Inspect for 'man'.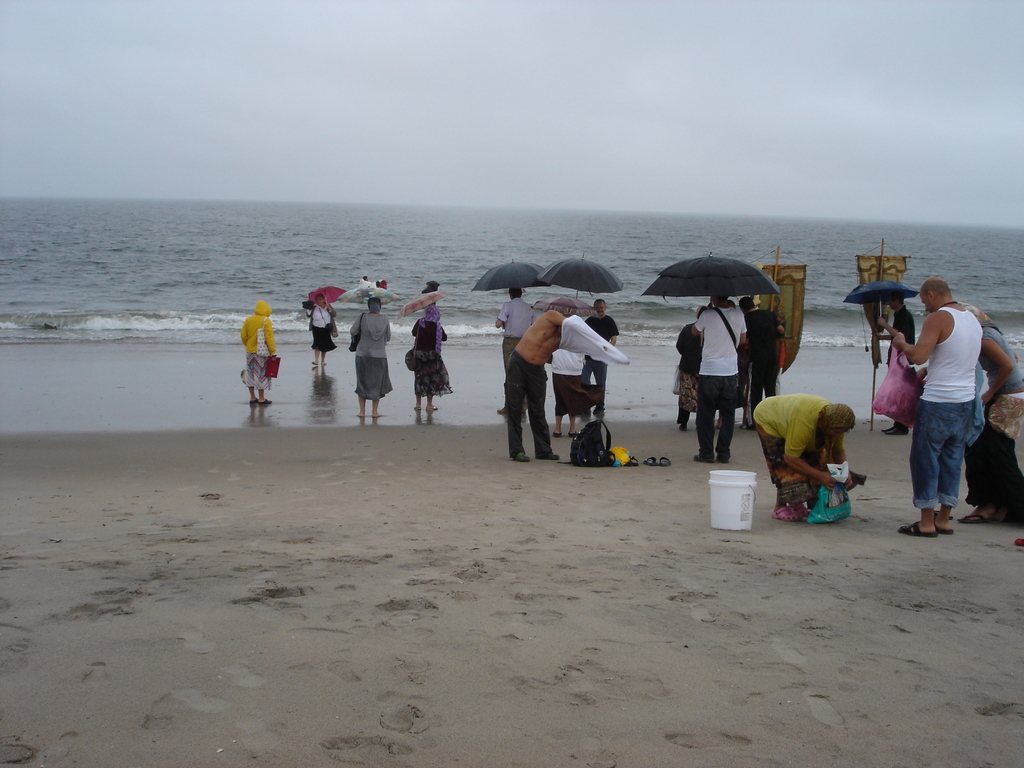
Inspection: {"x1": 583, "y1": 299, "x2": 620, "y2": 418}.
